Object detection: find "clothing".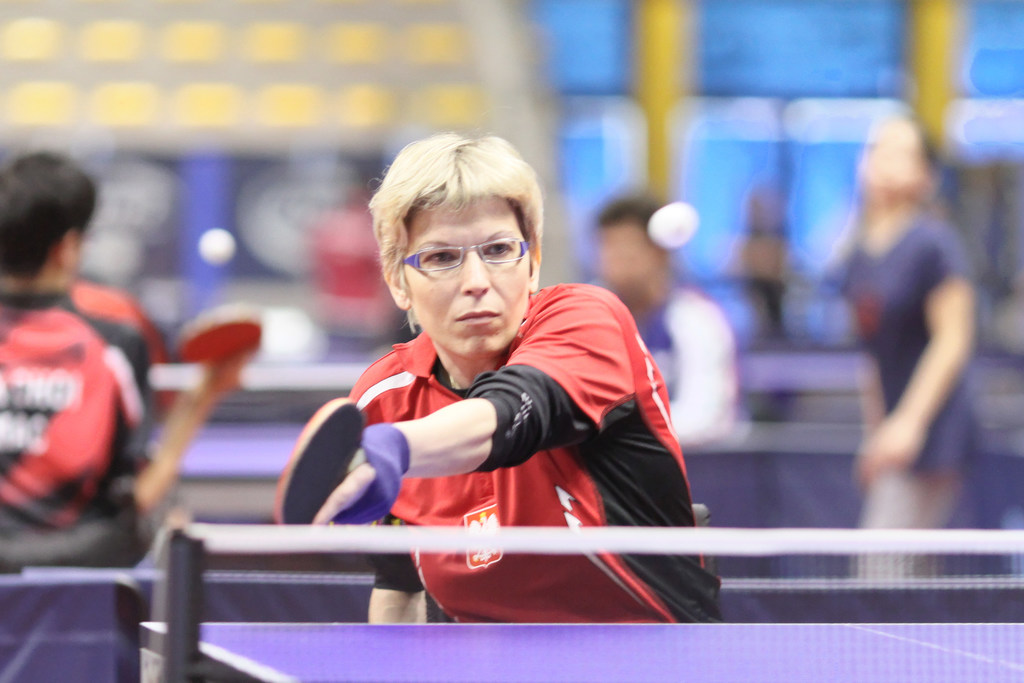
x1=586 y1=284 x2=735 y2=445.
